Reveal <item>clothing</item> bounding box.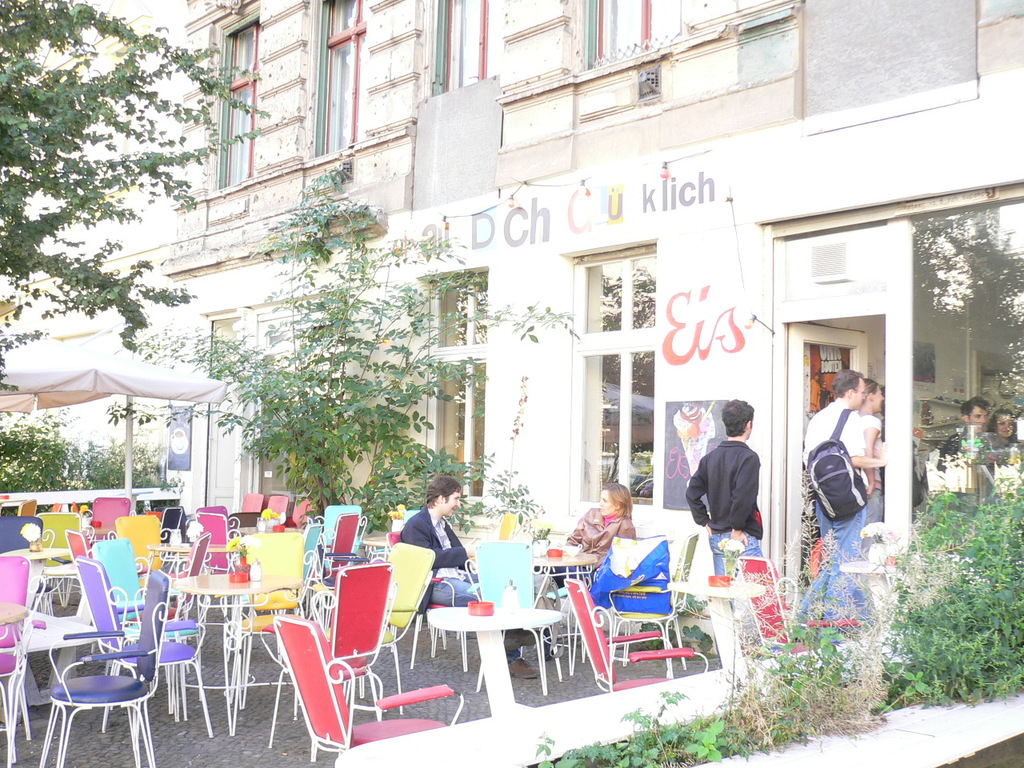
Revealed: crop(553, 502, 638, 588).
